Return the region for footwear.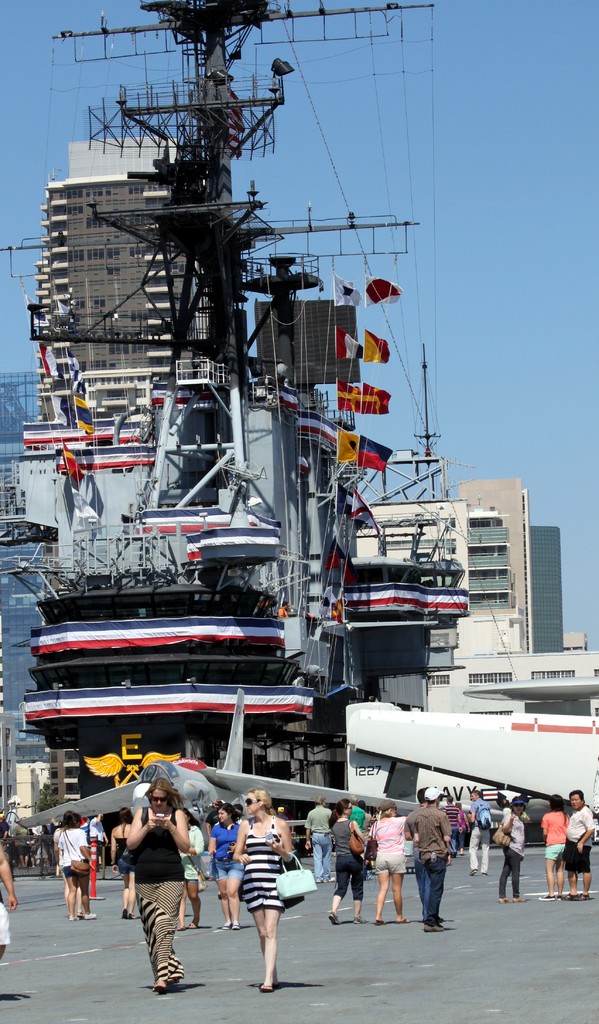
[x1=564, y1=895, x2=573, y2=900].
